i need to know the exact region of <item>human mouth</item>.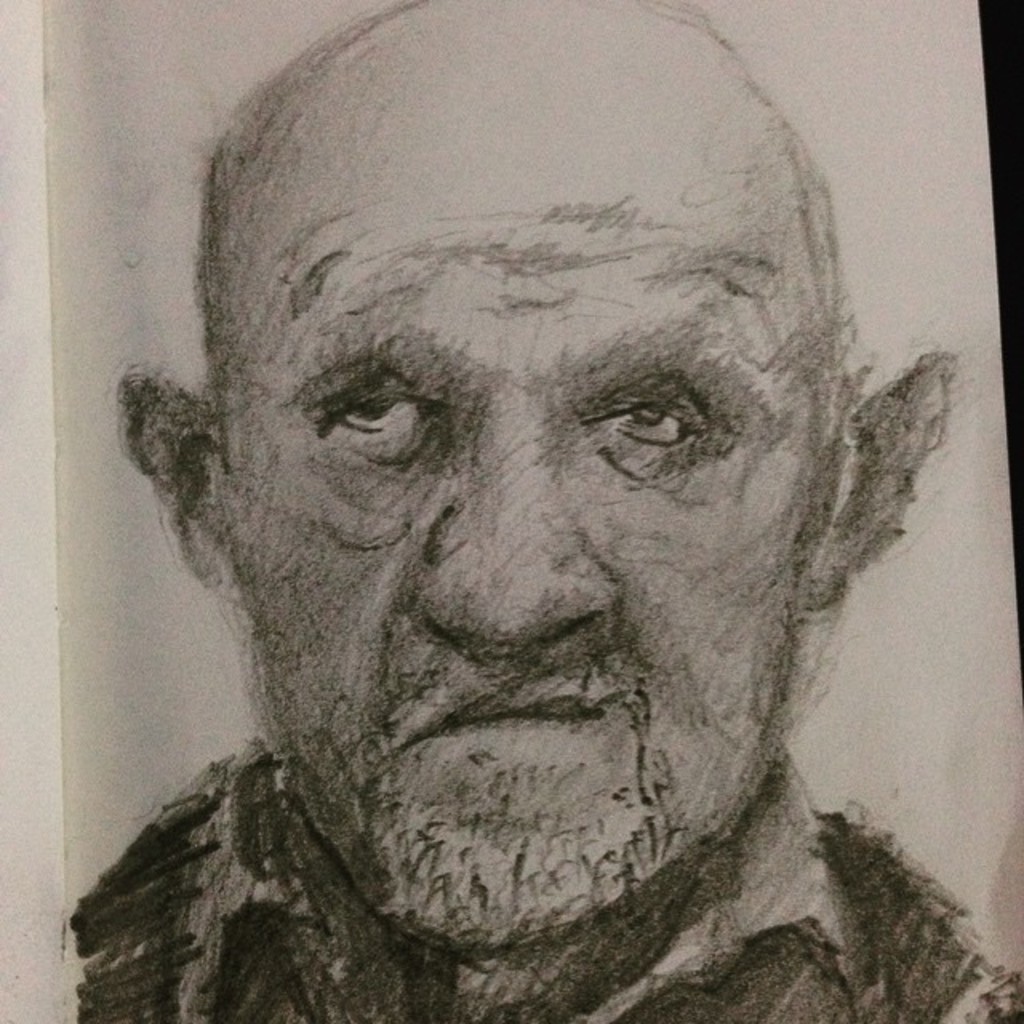
Region: crop(418, 680, 611, 738).
